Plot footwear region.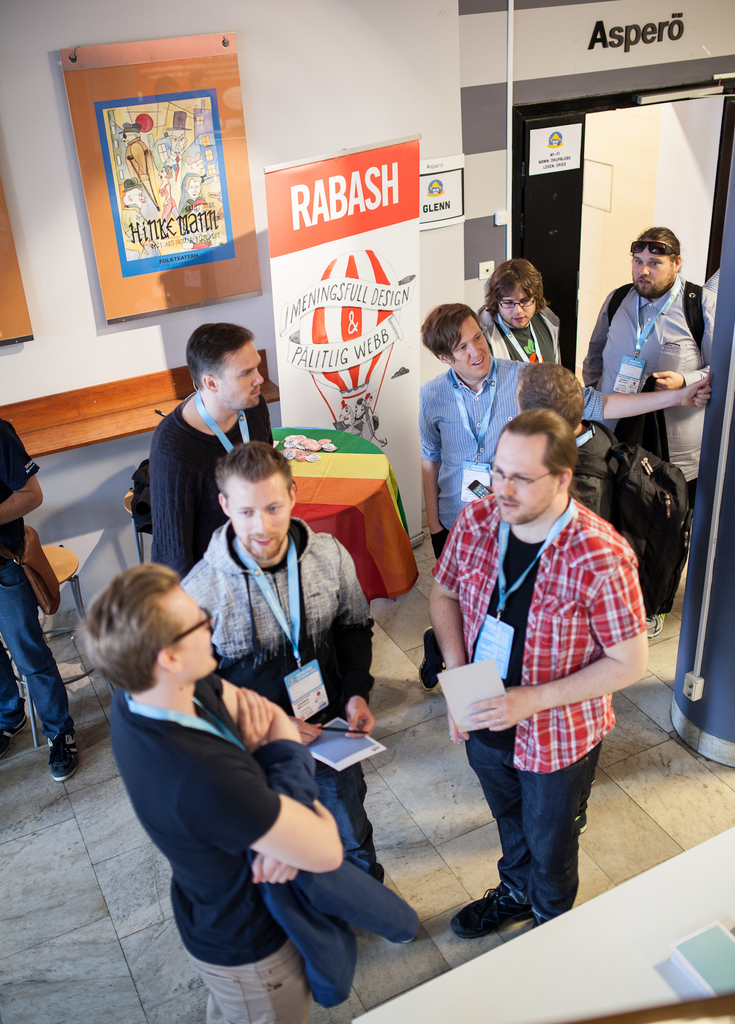
Plotted at locate(0, 710, 33, 757).
